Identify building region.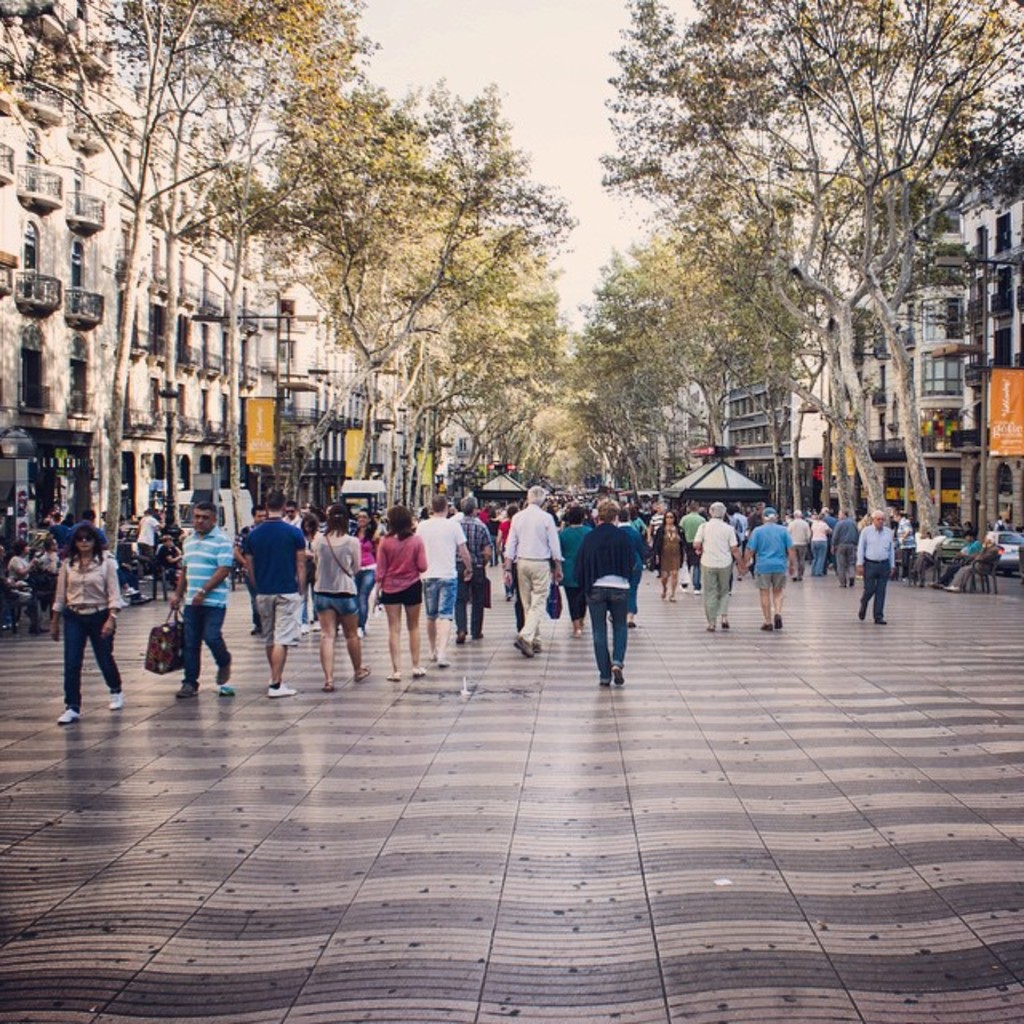
Region: bbox=(658, 157, 1022, 534).
